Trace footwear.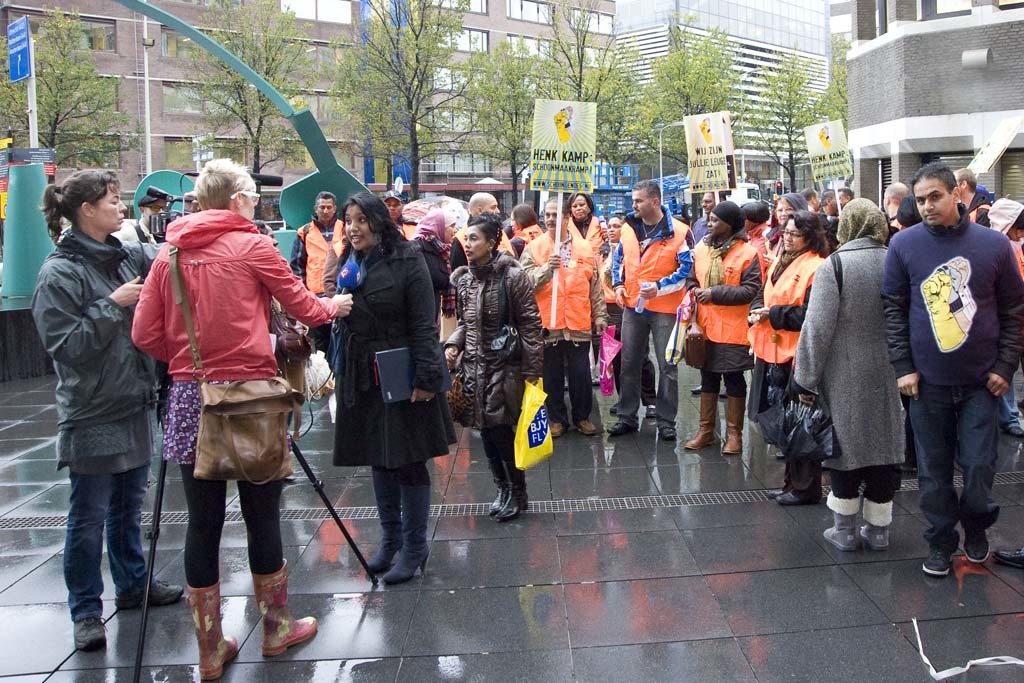
Traced to BBox(604, 400, 621, 416).
